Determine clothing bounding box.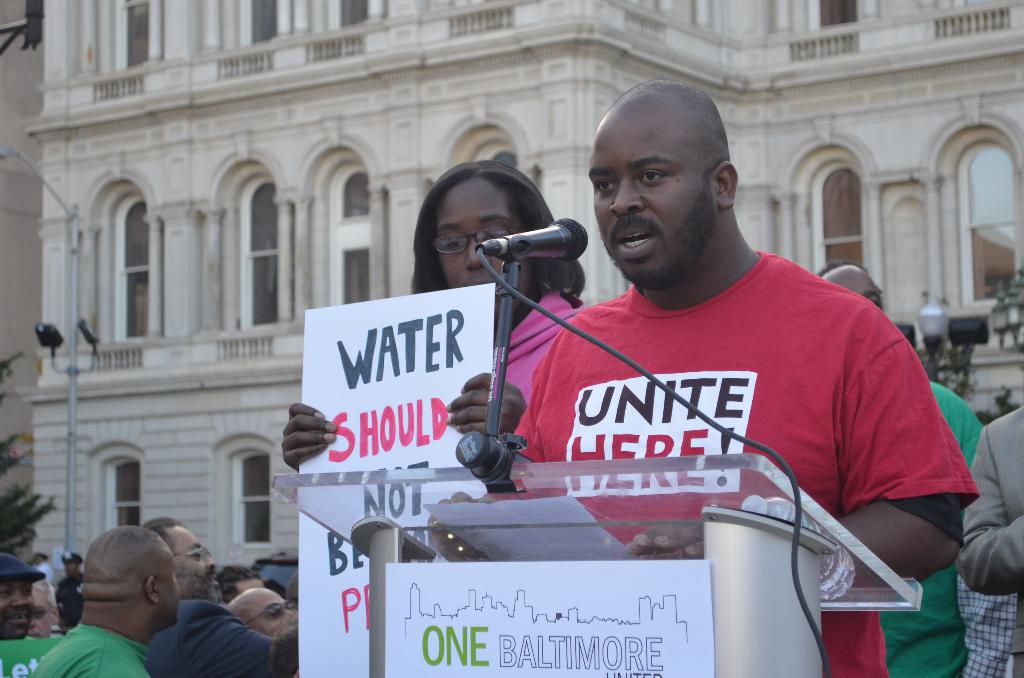
Determined: 879, 375, 984, 677.
